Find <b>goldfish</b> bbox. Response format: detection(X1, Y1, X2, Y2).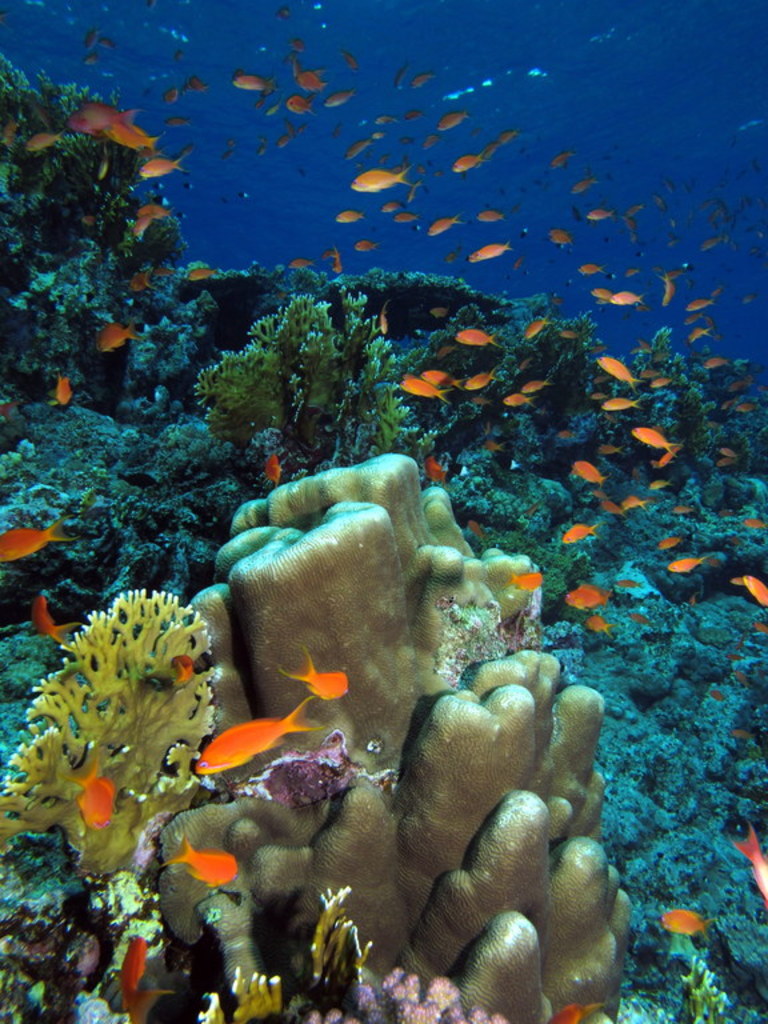
detection(703, 356, 731, 369).
